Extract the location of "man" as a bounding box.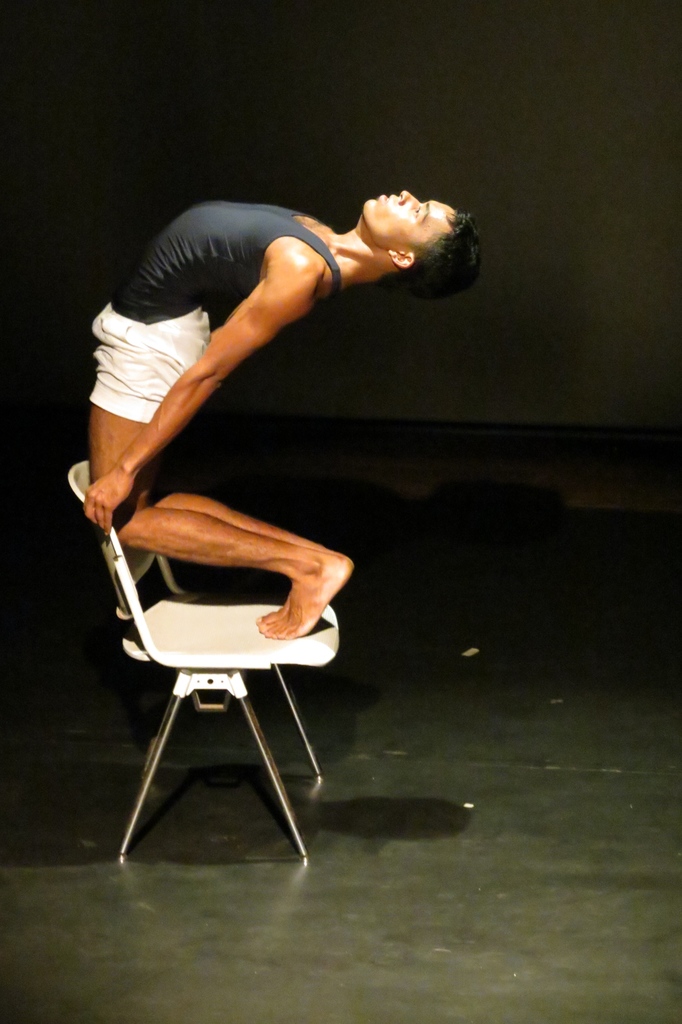
box=[65, 173, 501, 810].
